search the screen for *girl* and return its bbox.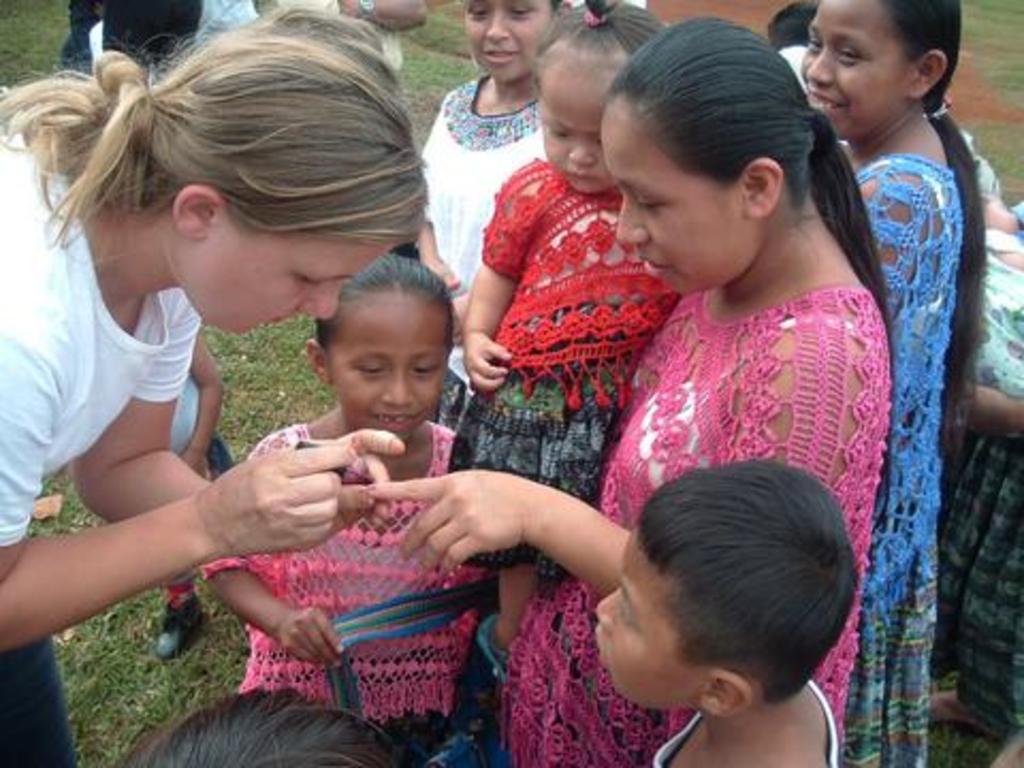
Found: <bbox>233, 250, 489, 719</bbox>.
